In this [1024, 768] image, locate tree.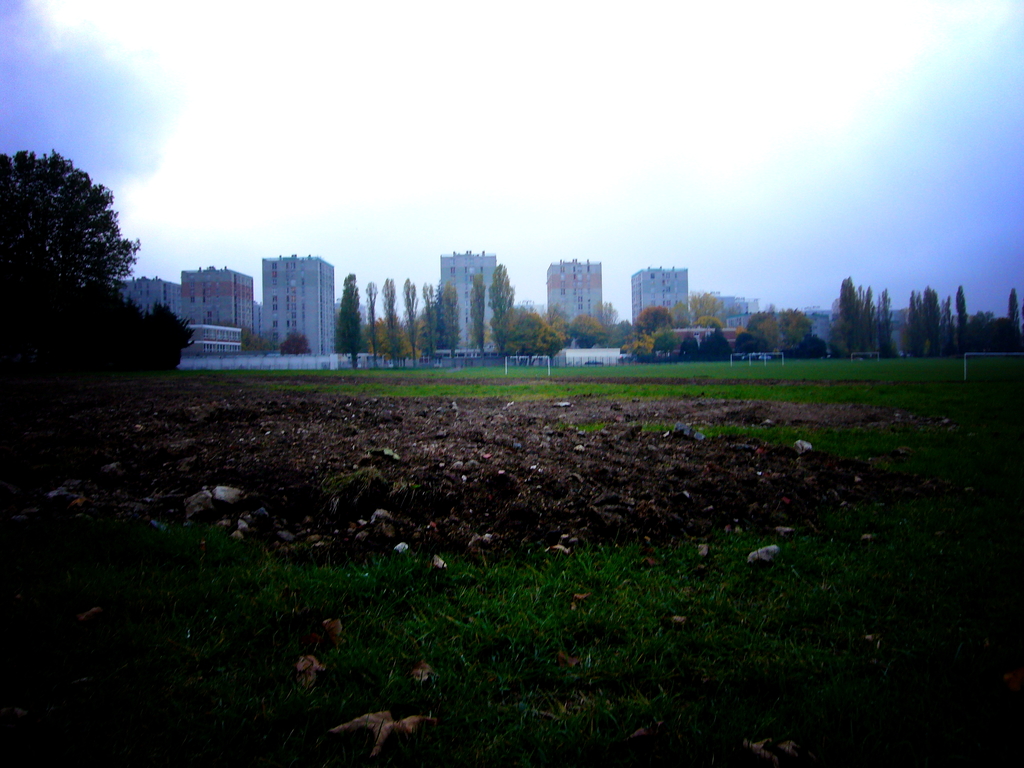
Bounding box: box=[438, 281, 462, 359].
